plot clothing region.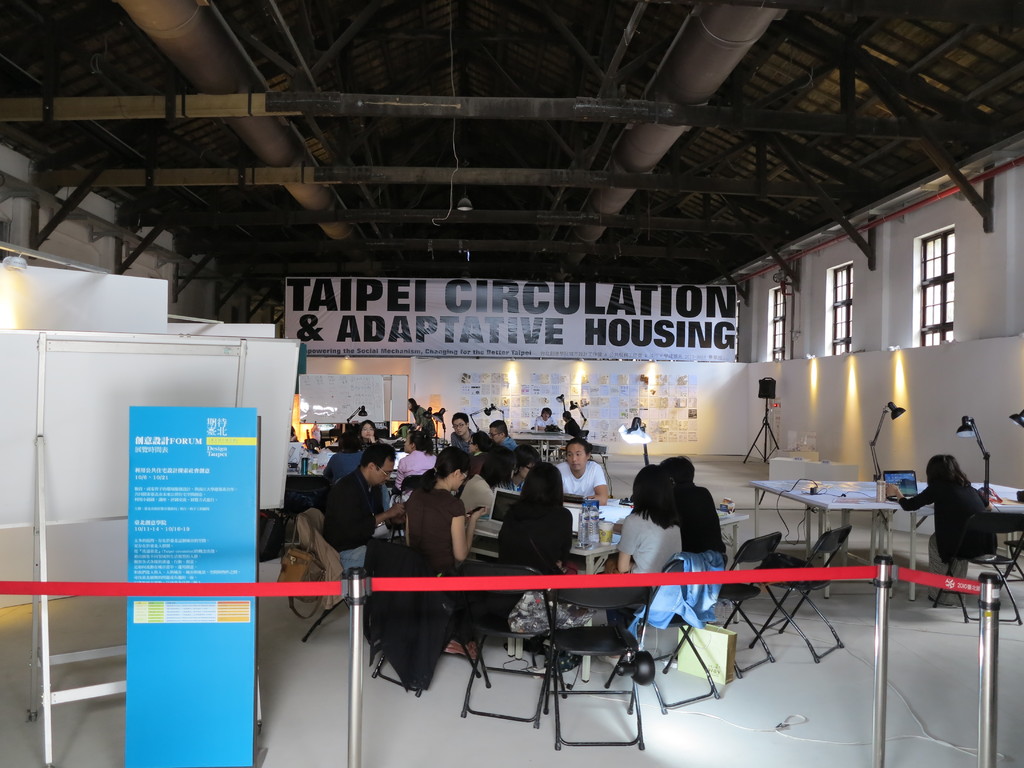
Plotted at (left=499, top=501, right=576, bottom=580).
